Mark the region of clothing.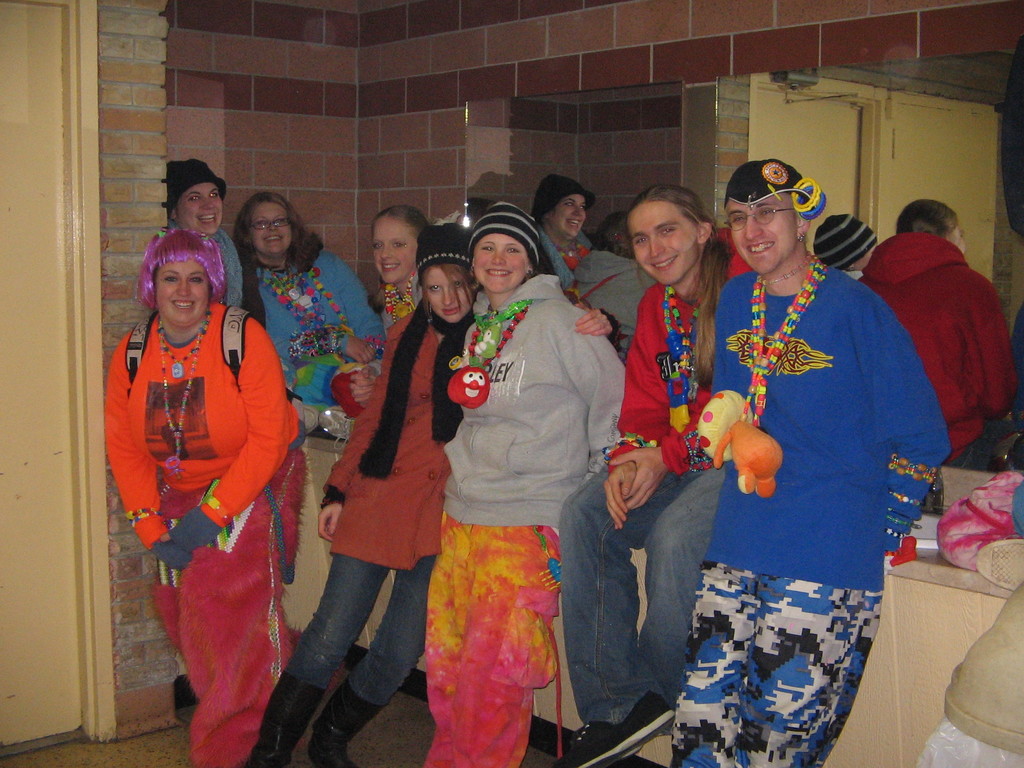
Region: [x1=332, y1=268, x2=426, y2=420].
